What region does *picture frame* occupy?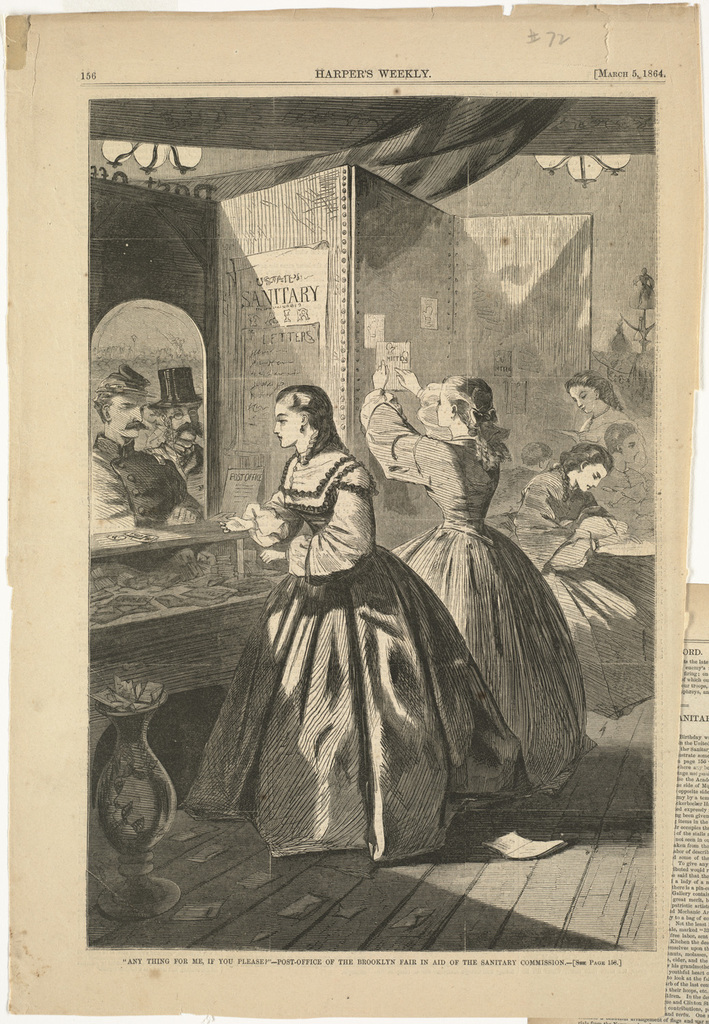
Rect(0, 48, 708, 1004).
